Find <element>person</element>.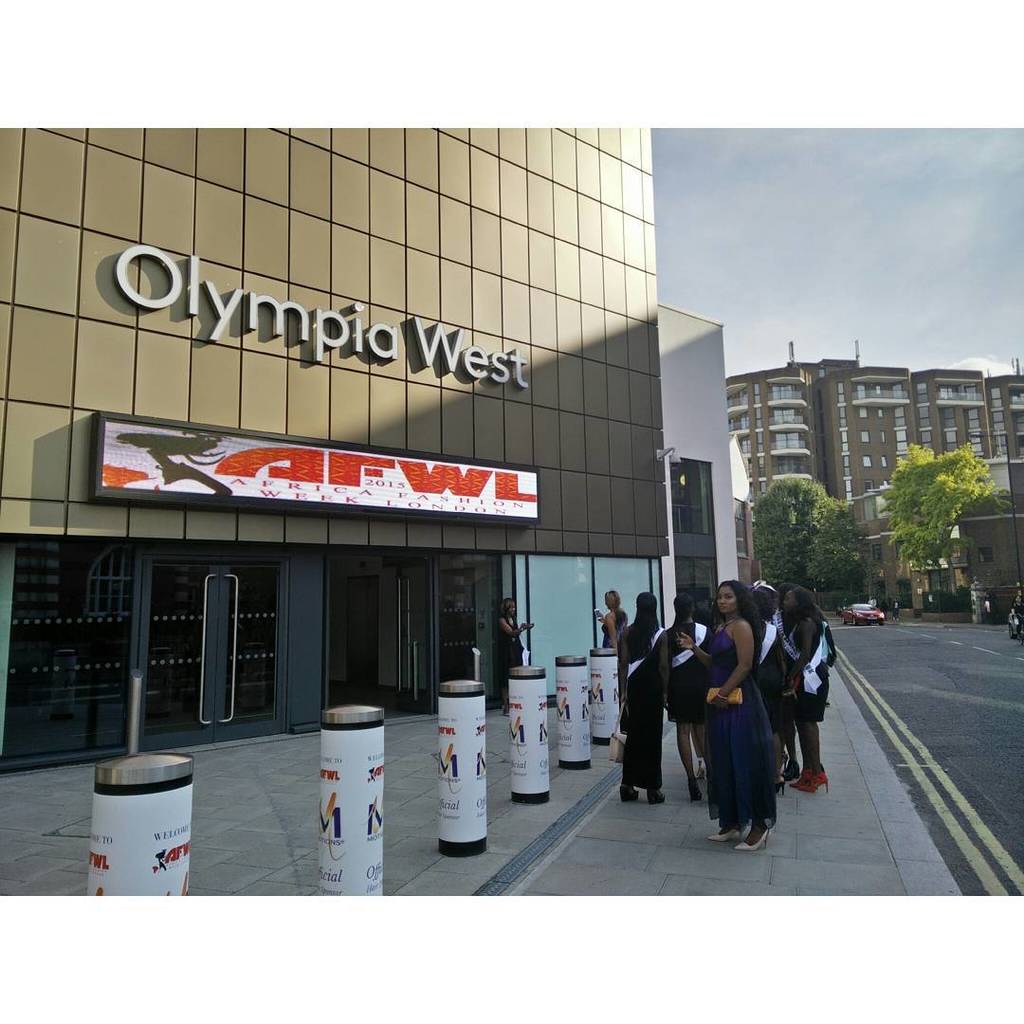
{"x1": 595, "y1": 590, "x2": 627, "y2": 651}.
